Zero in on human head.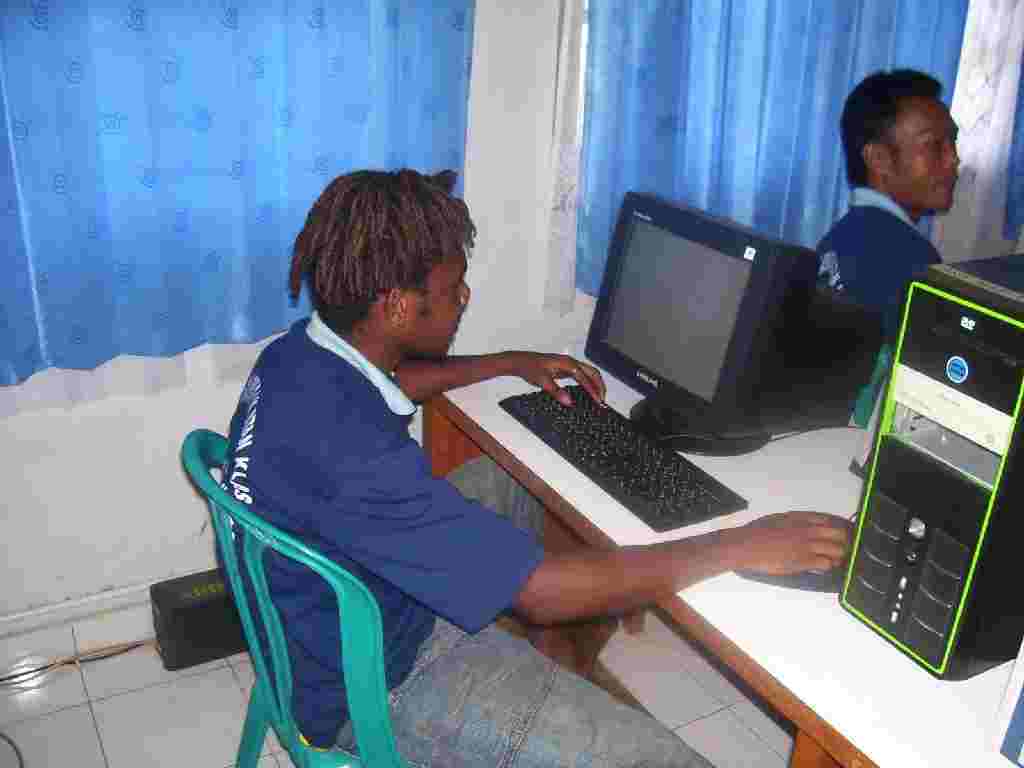
Zeroed in: bbox=[297, 173, 471, 362].
